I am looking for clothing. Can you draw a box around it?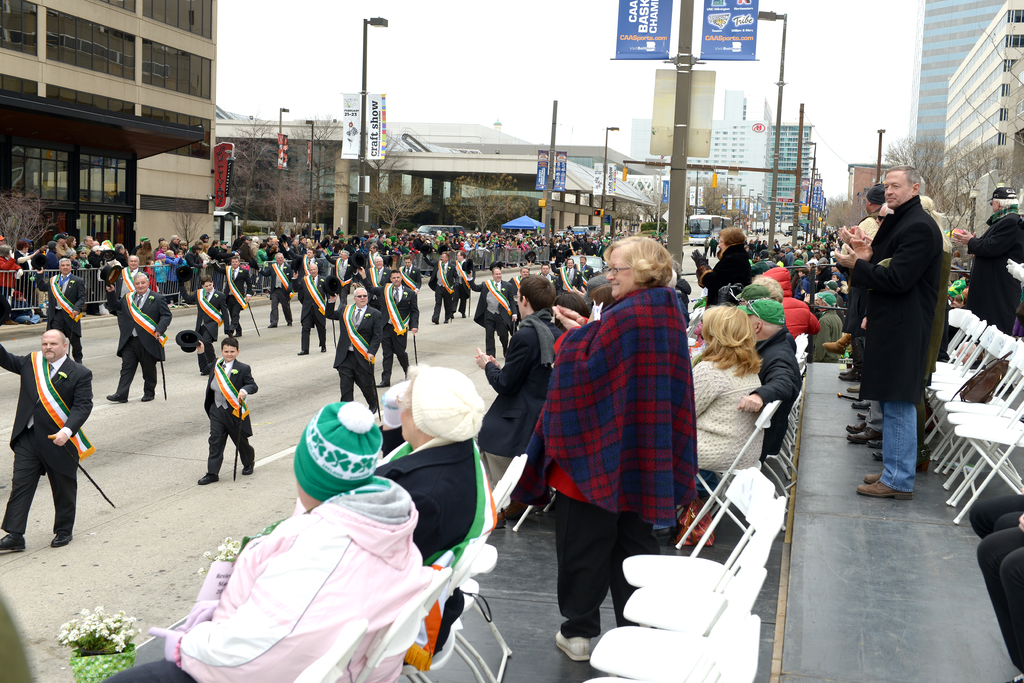
Sure, the bounding box is <box>116,289,176,394</box>.
